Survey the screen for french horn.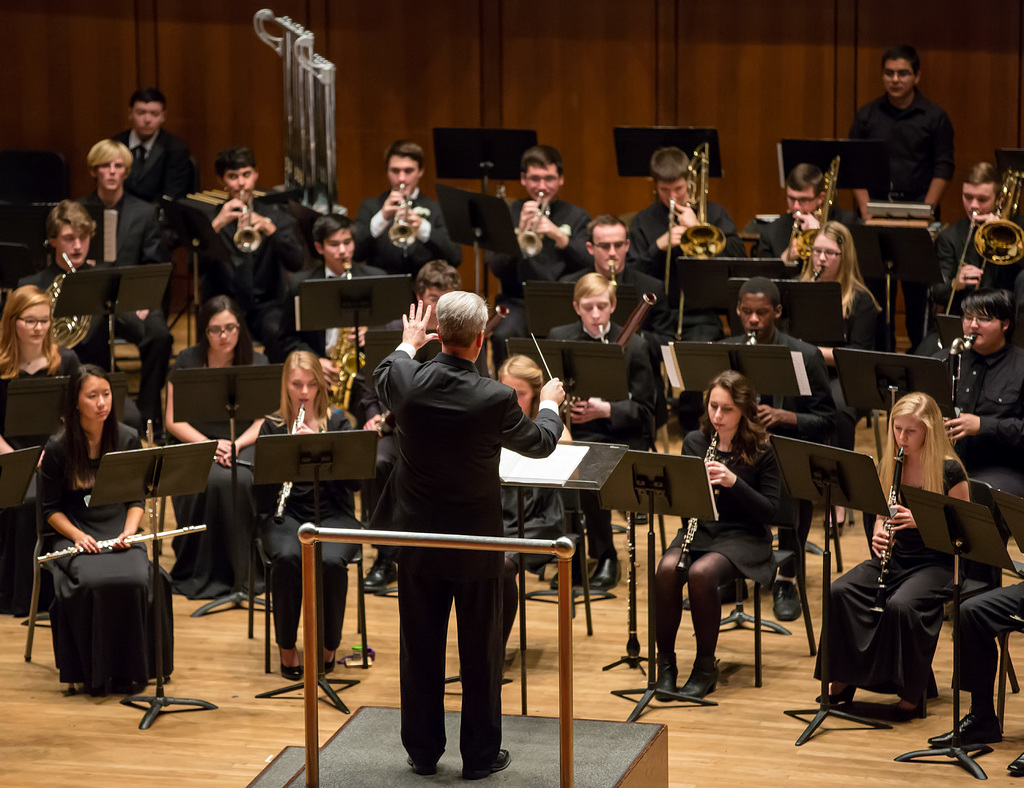
Survey found: bbox(319, 267, 368, 415).
